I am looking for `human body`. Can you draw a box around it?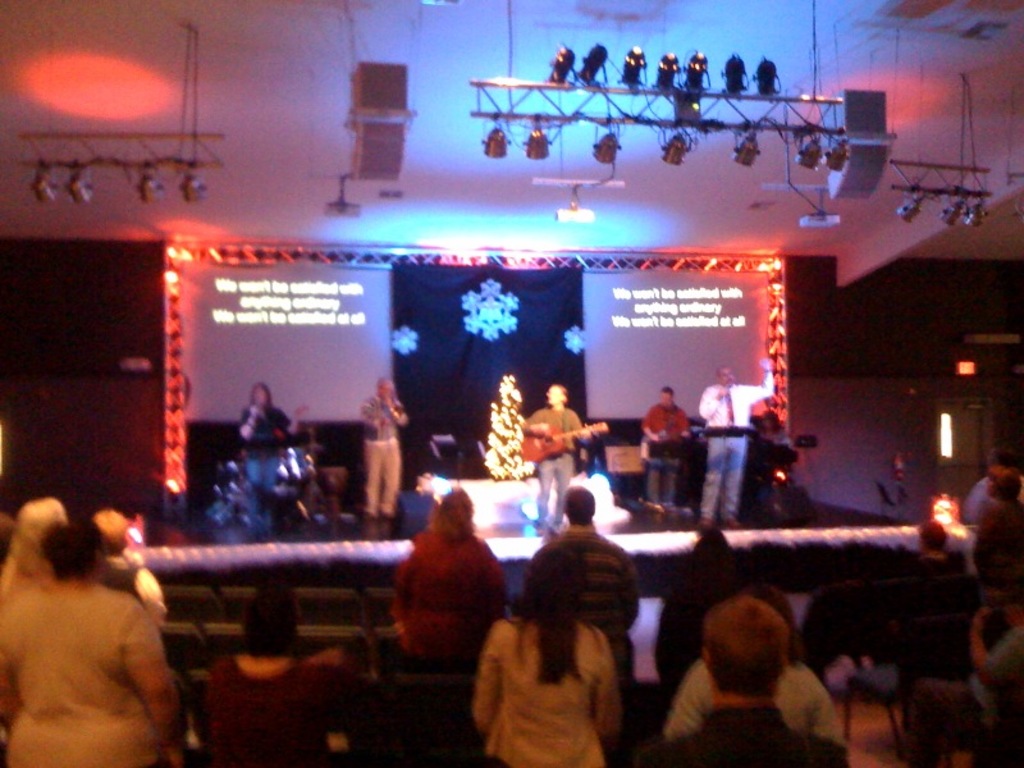
Sure, the bounding box is box(640, 708, 846, 767).
